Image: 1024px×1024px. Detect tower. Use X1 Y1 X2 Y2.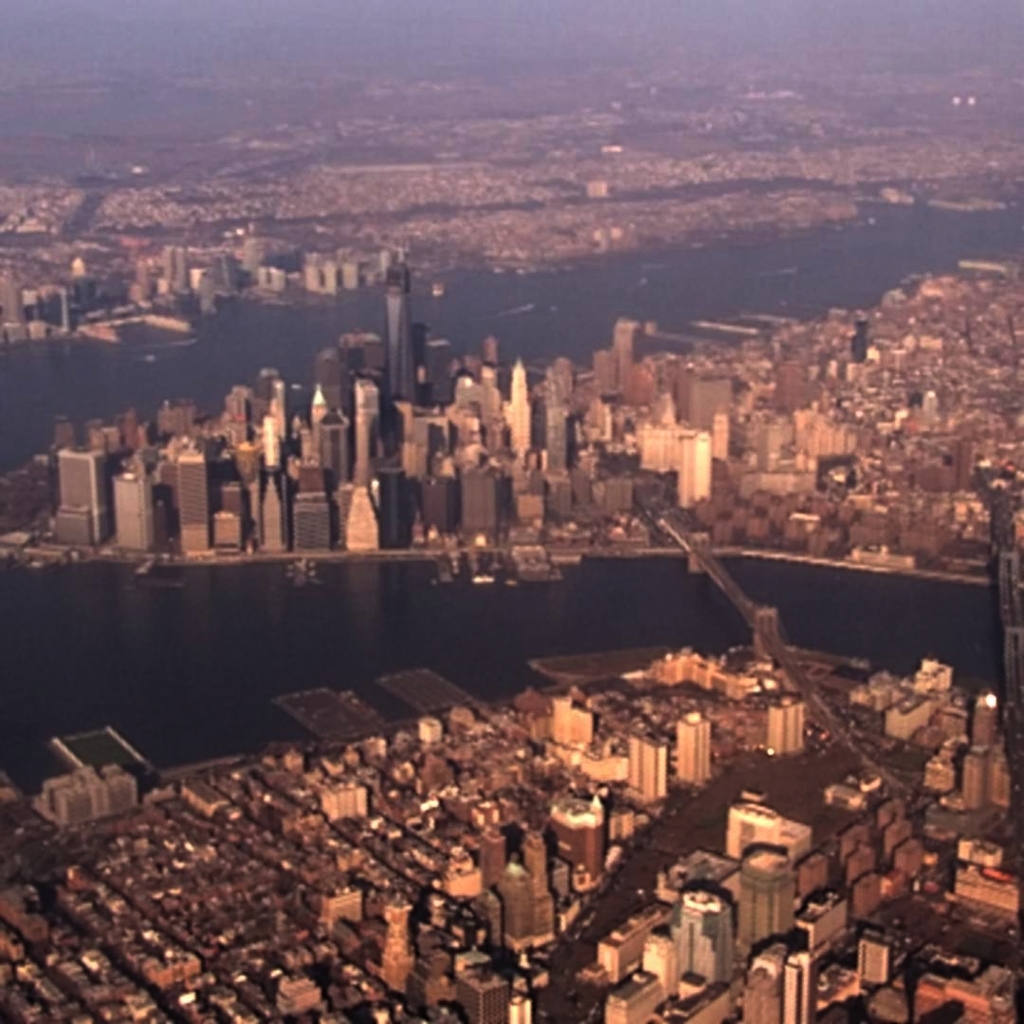
462 465 509 557.
